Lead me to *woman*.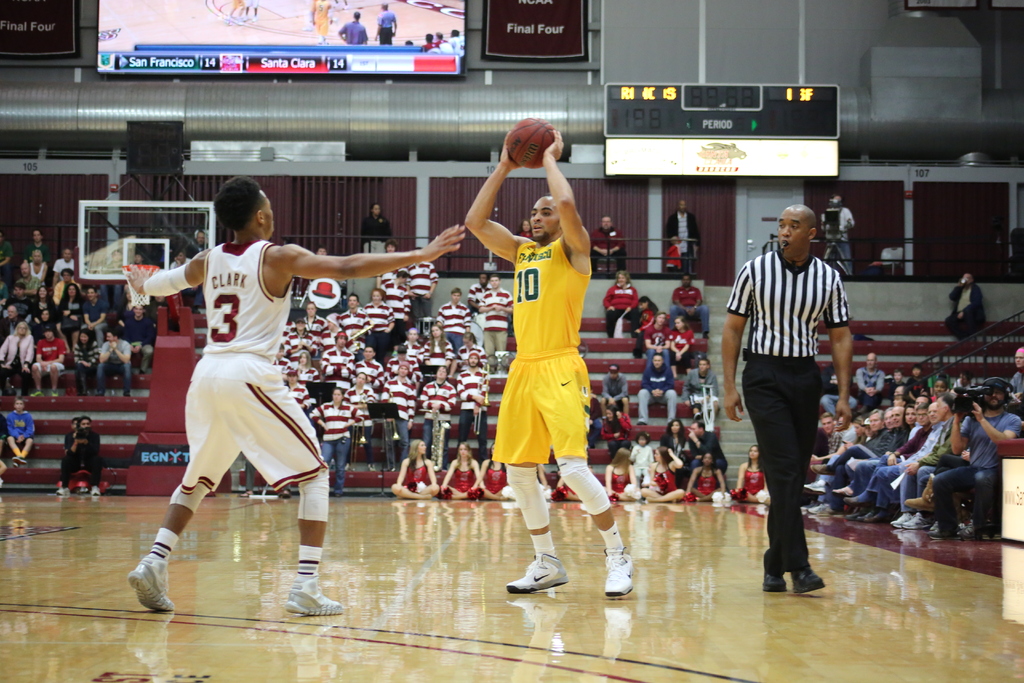
Lead to <box>604,403,634,461</box>.
